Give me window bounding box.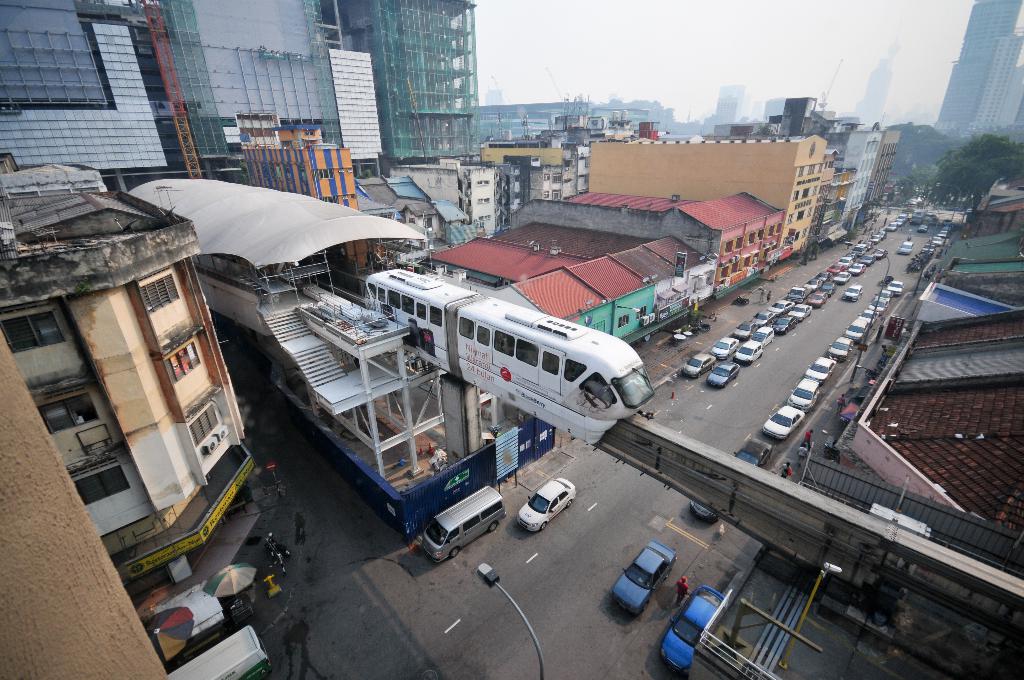
crop(321, 192, 334, 204).
